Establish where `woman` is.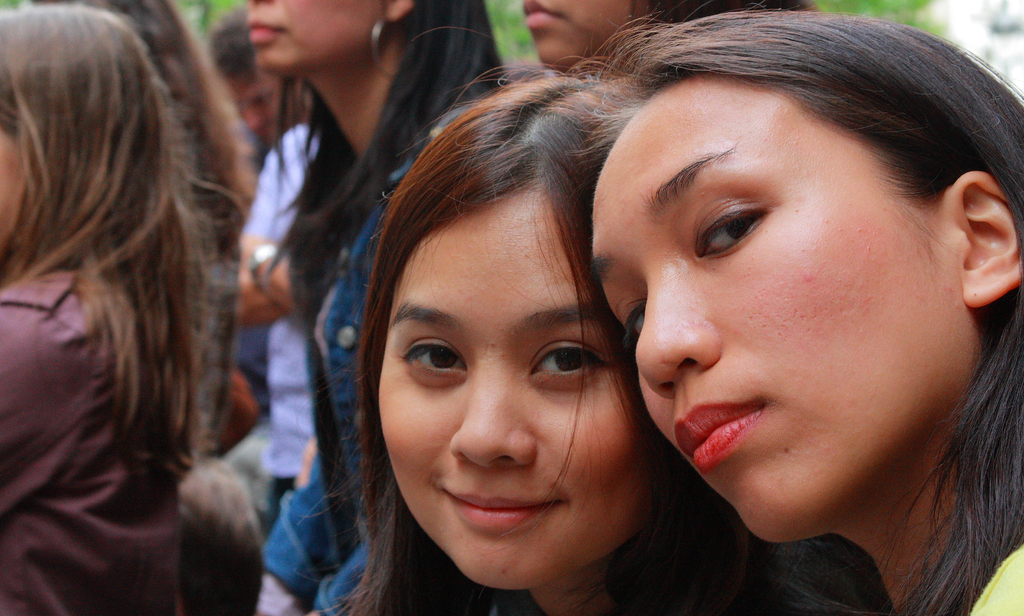
Established at (x1=323, y1=67, x2=849, y2=615).
